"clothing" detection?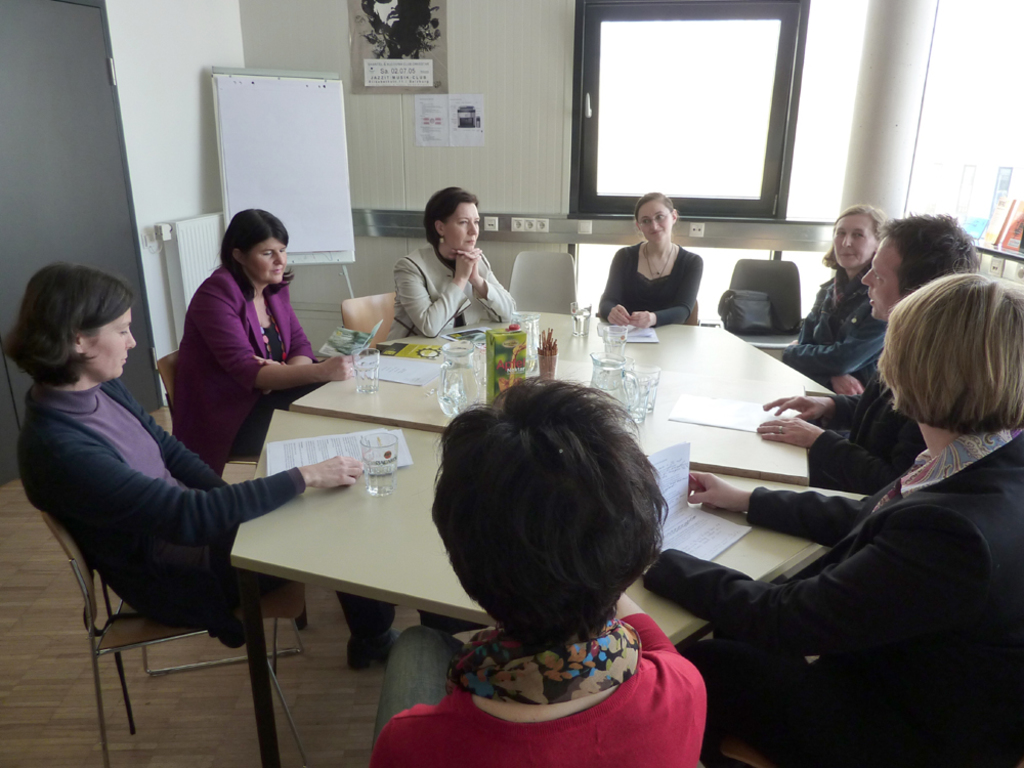
<box>601,236,702,327</box>
